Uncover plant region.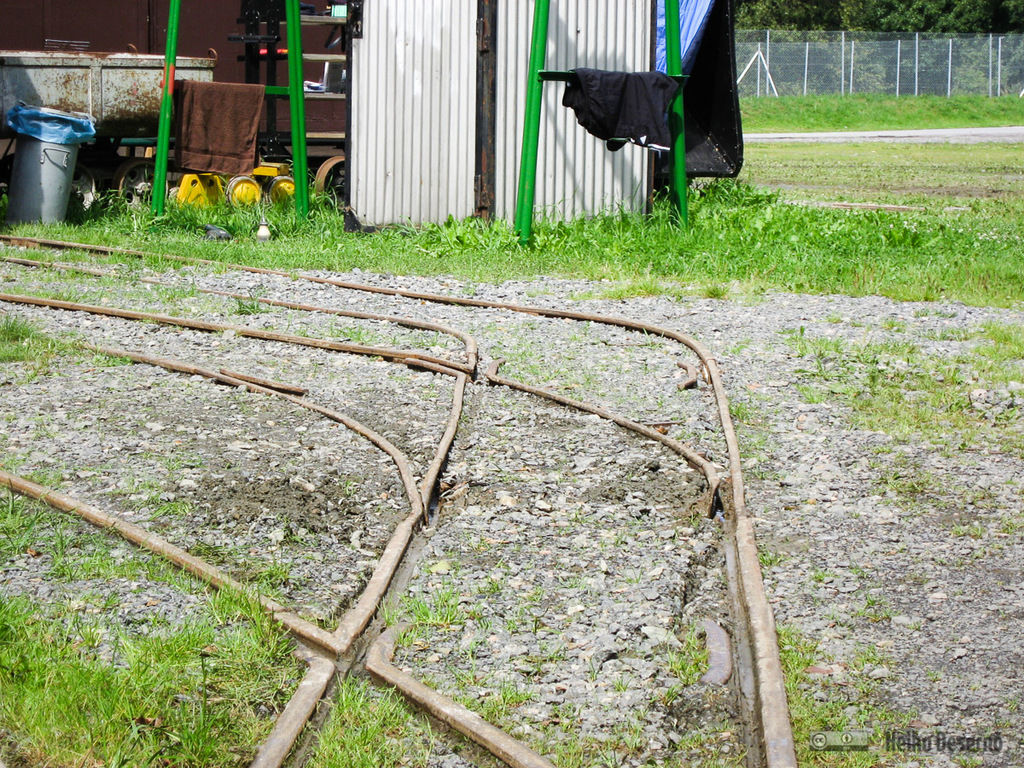
Uncovered: x1=397 y1=625 x2=417 y2=652.
